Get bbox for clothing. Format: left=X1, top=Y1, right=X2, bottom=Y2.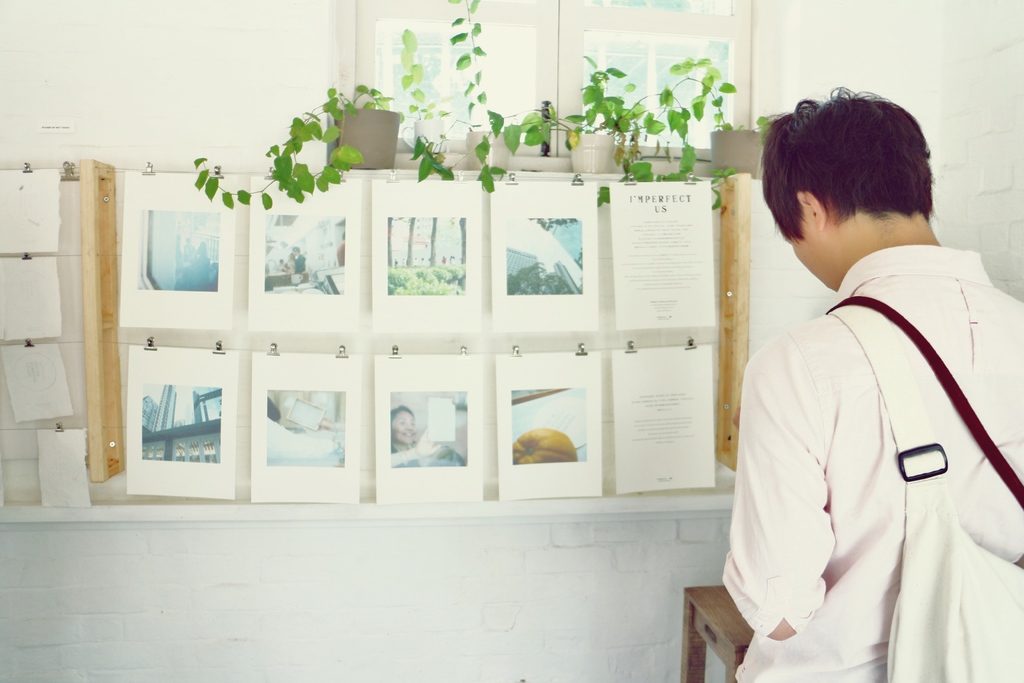
left=292, top=252, right=308, bottom=276.
